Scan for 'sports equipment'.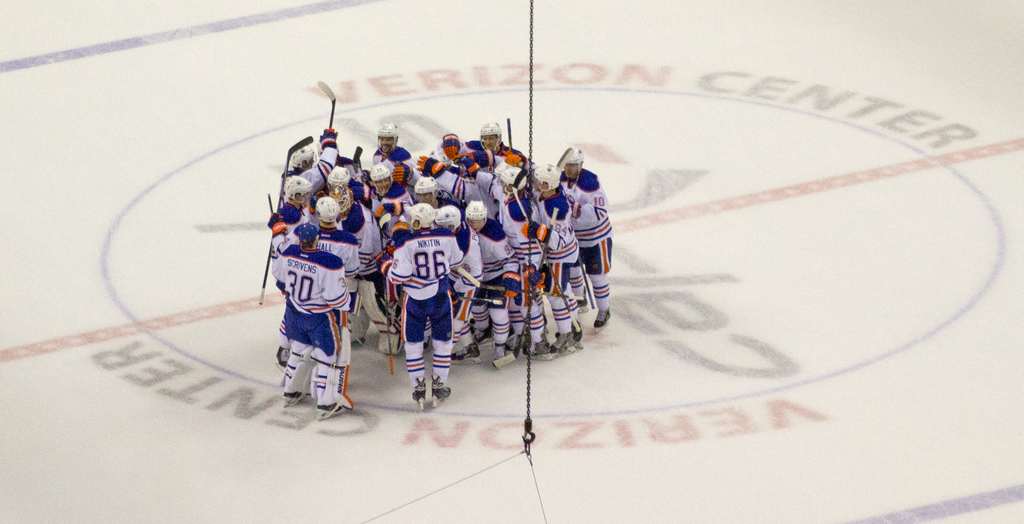
Scan result: <box>458,153,480,180</box>.
